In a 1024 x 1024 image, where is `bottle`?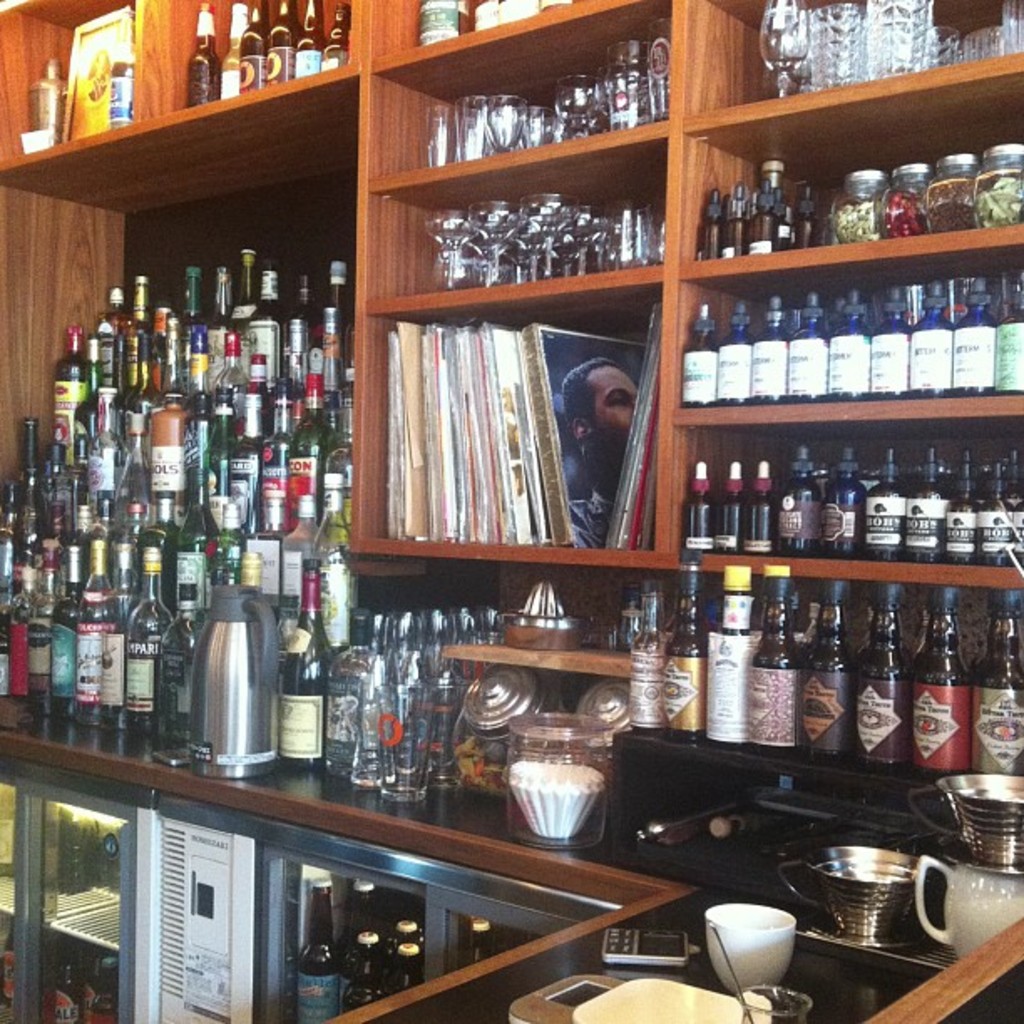
box=[810, 428, 865, 557].
